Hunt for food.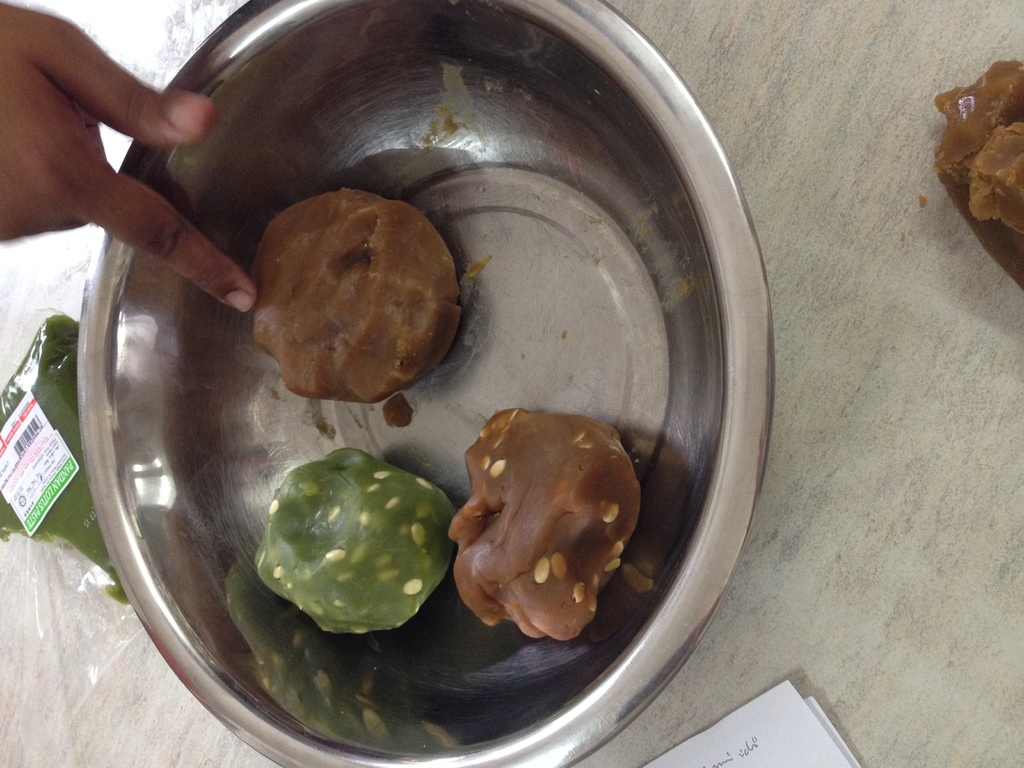
Hunted down at detection(929, 60, 1023, 292).
